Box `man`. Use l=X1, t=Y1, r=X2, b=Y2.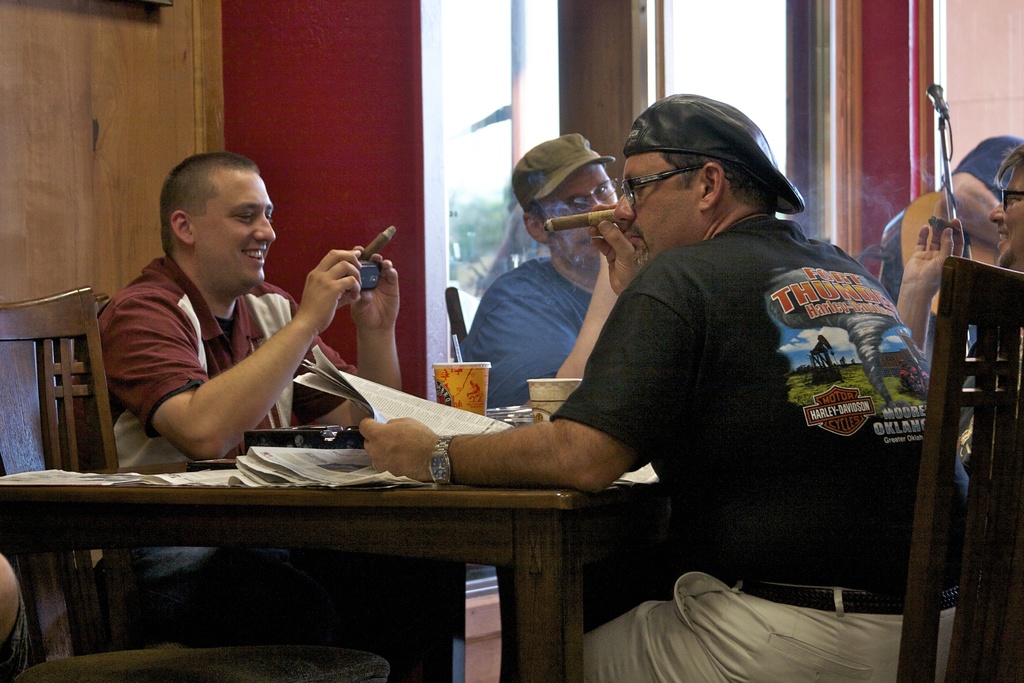
l=97, t=152, r=401, b=650.
